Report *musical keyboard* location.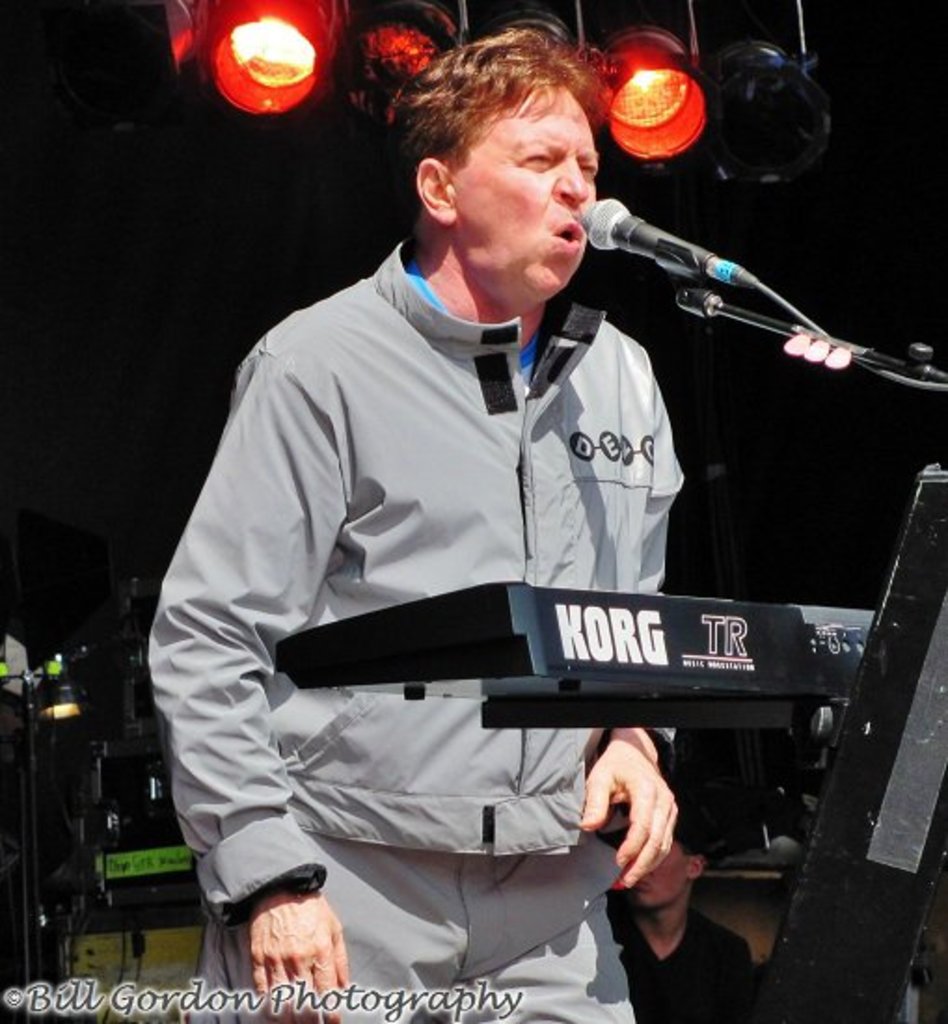
Report: [x1=253, y1=588, x2=887, y2=743].
